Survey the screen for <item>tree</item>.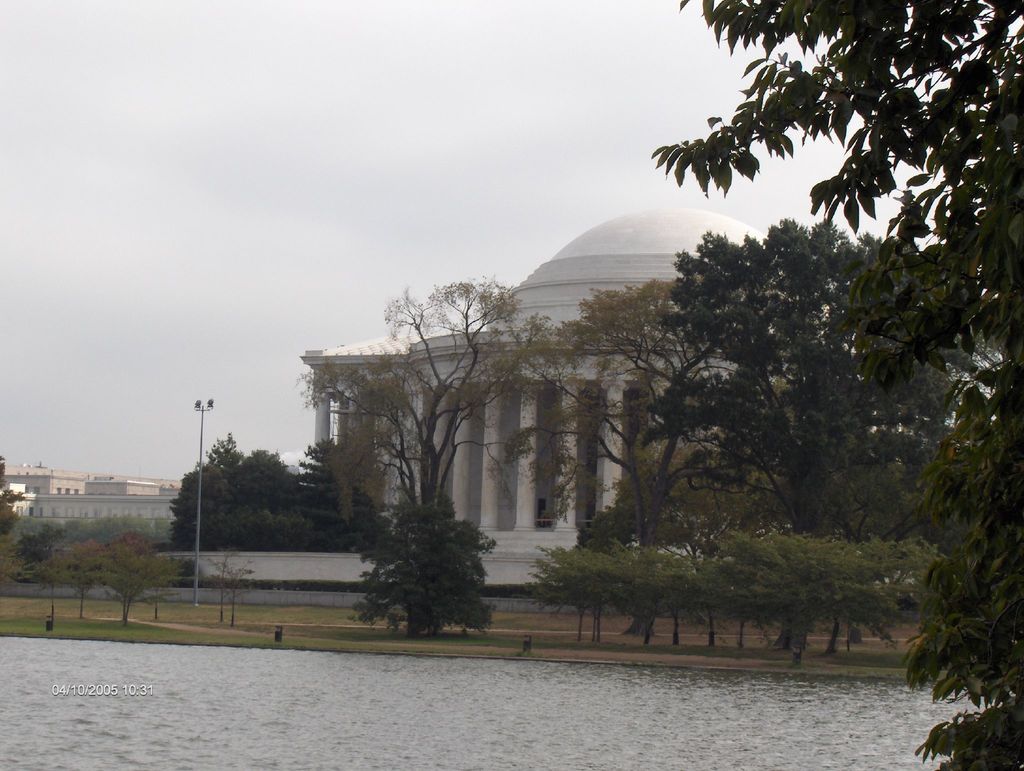
Survey found: select_region(52, 537, 116, 619).
